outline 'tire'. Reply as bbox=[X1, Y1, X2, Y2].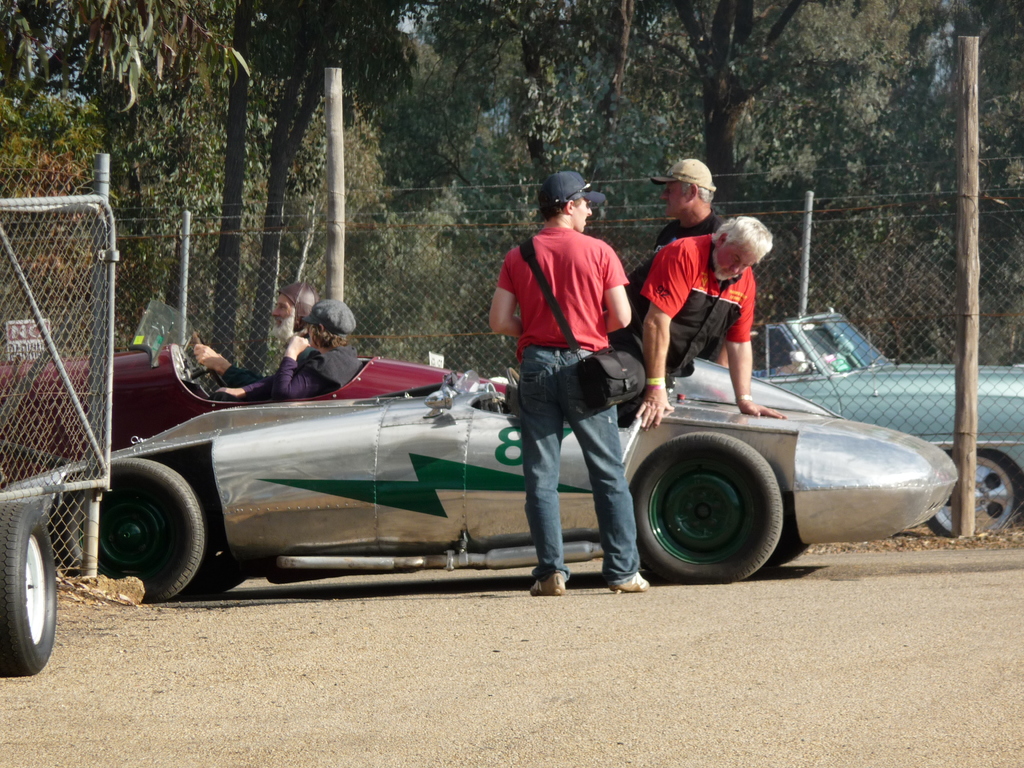
bbox=[172, 536, 241, 598].
